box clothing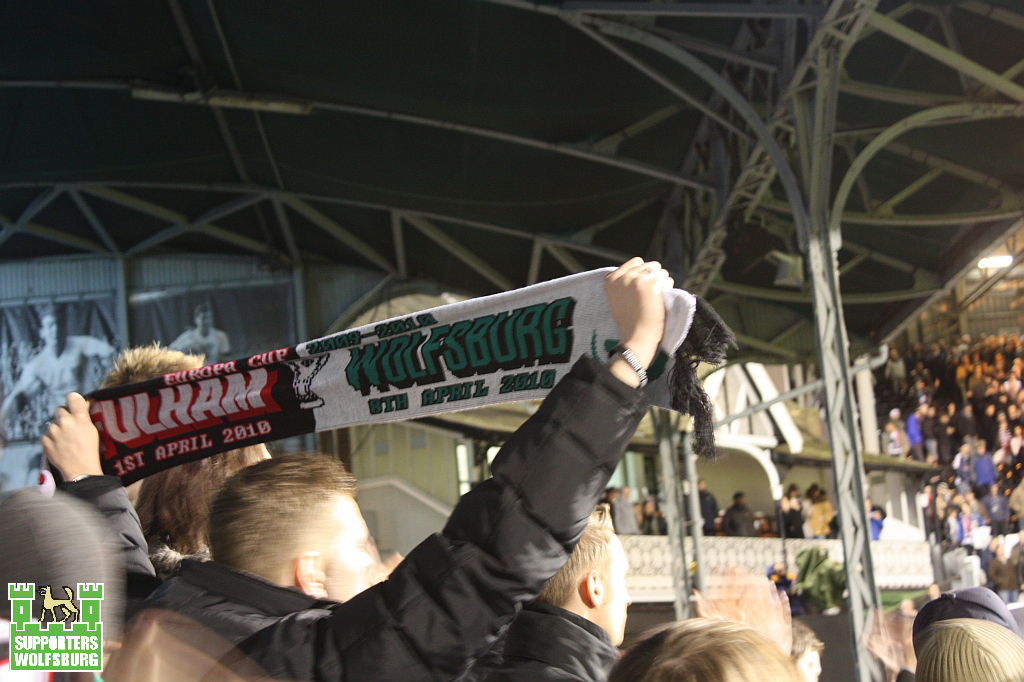
[685,494,719,534]
